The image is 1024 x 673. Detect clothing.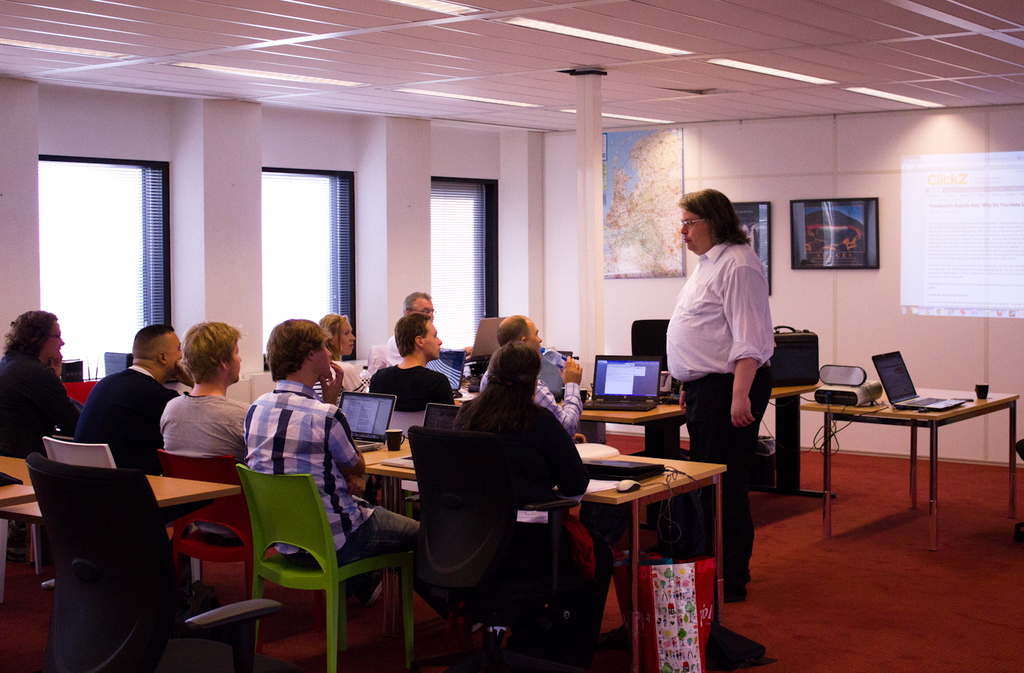
Detection: left=434, top=381, right=599, bottom=632.
